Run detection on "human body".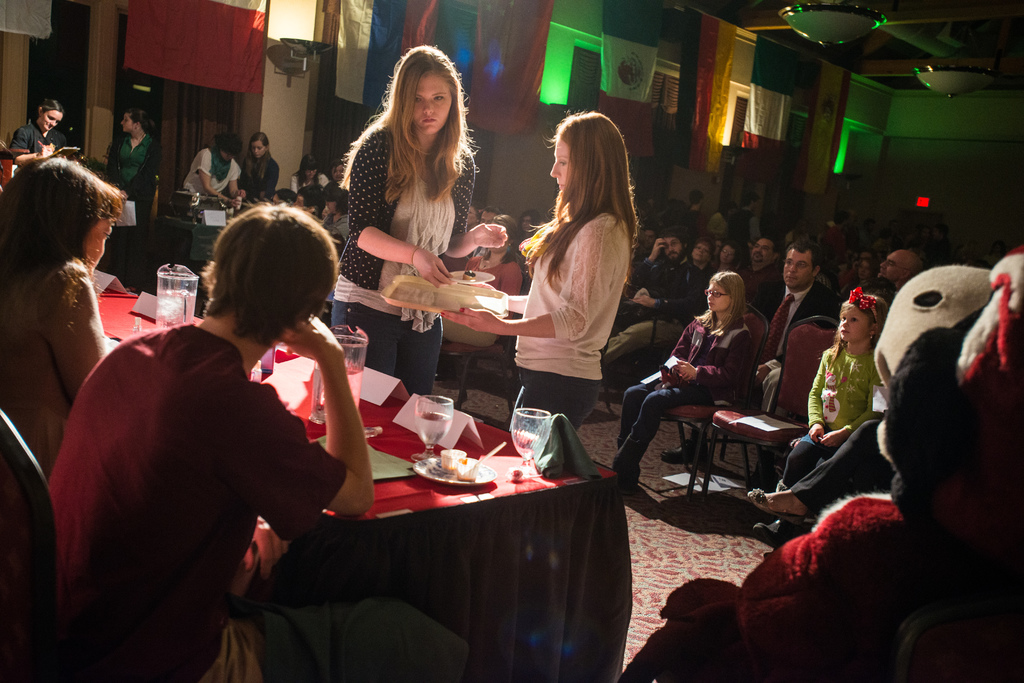
Result: bbox=(660, 275, 843, 471).
